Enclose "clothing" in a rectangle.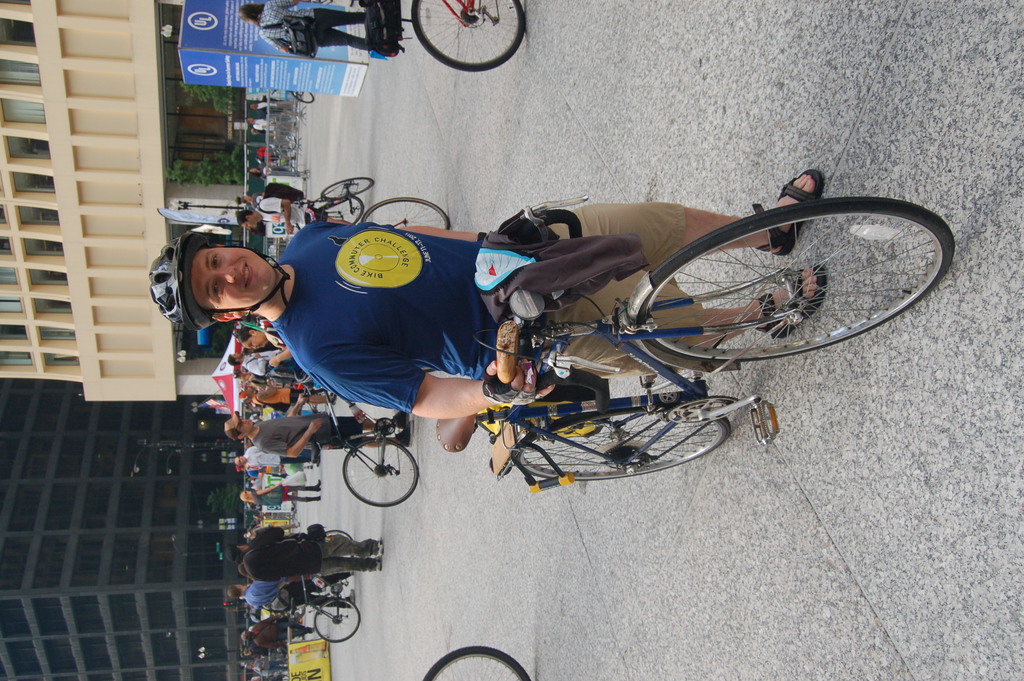
box=[253, 197, 325, 224].
